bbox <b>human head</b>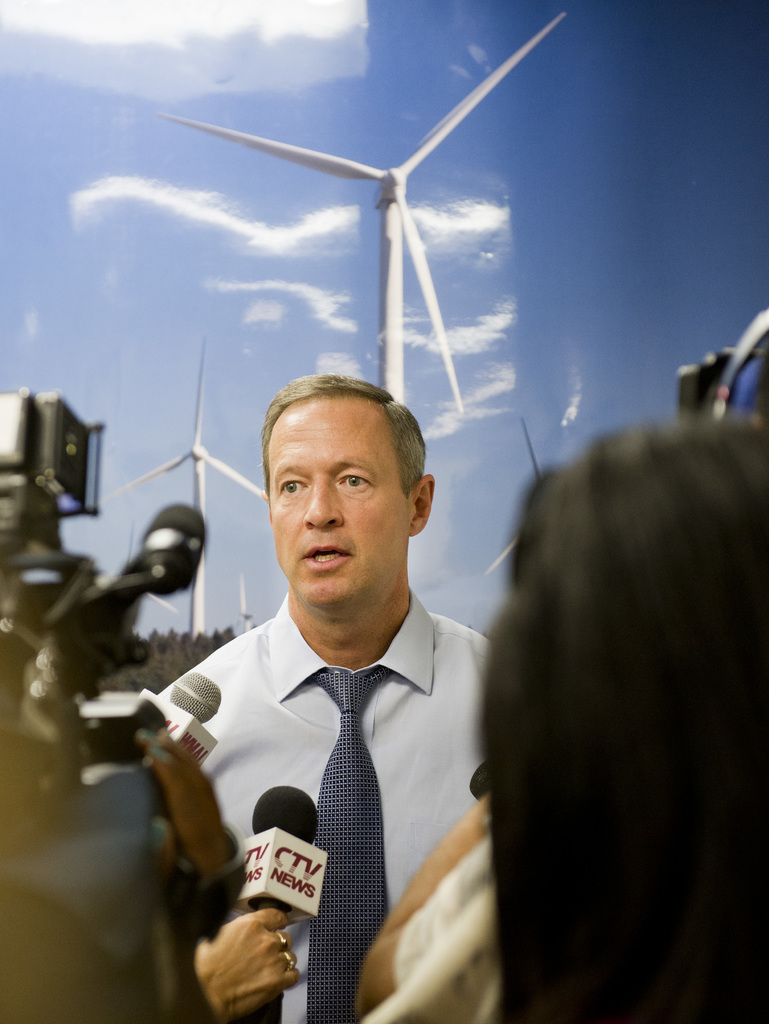
detection(257, 367, 425, 572)
